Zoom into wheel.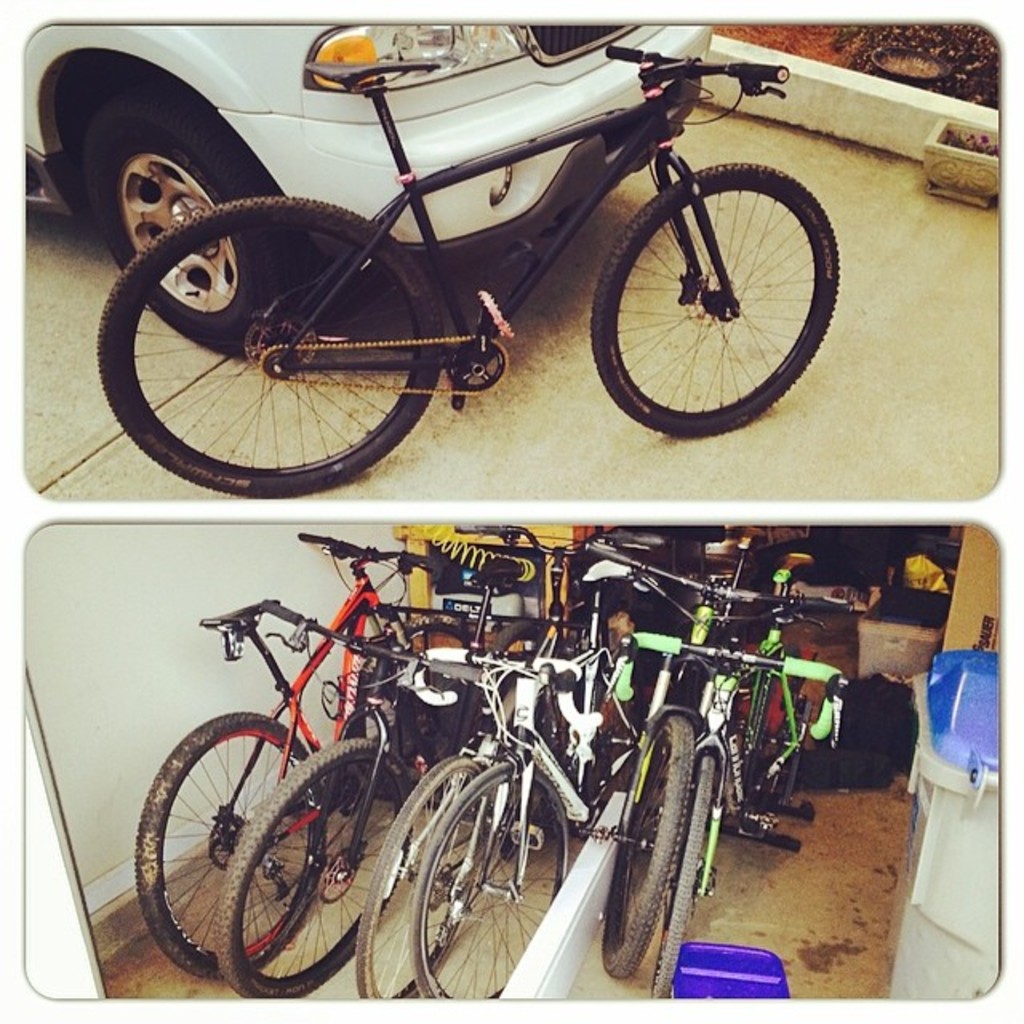
Zoom target: box=[595, 125, 832, 422].
